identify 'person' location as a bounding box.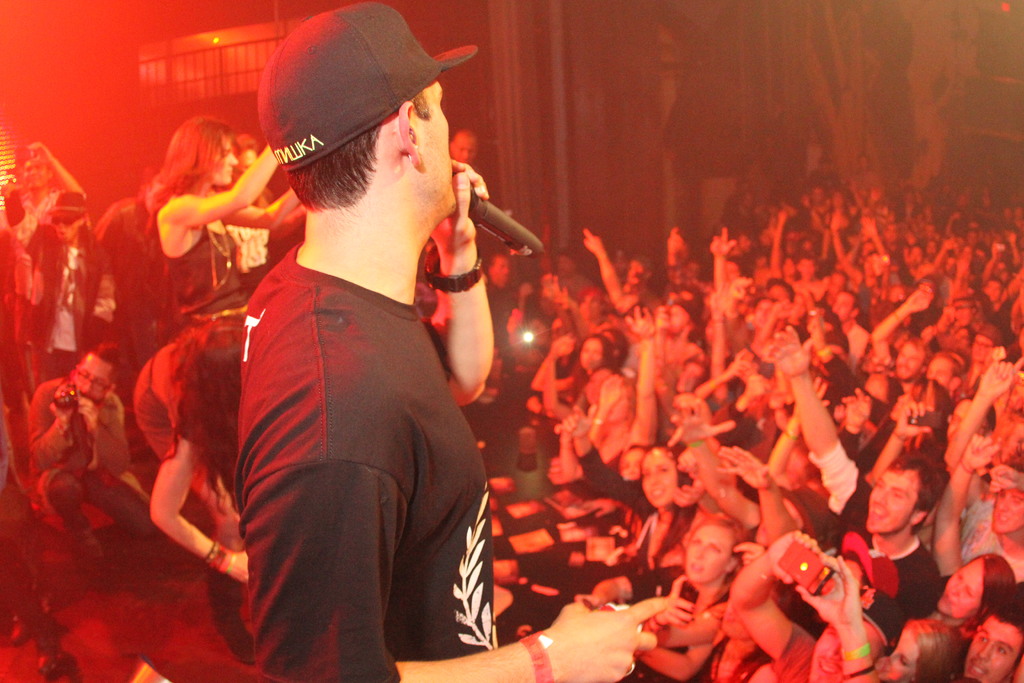
198,0,522,682.
